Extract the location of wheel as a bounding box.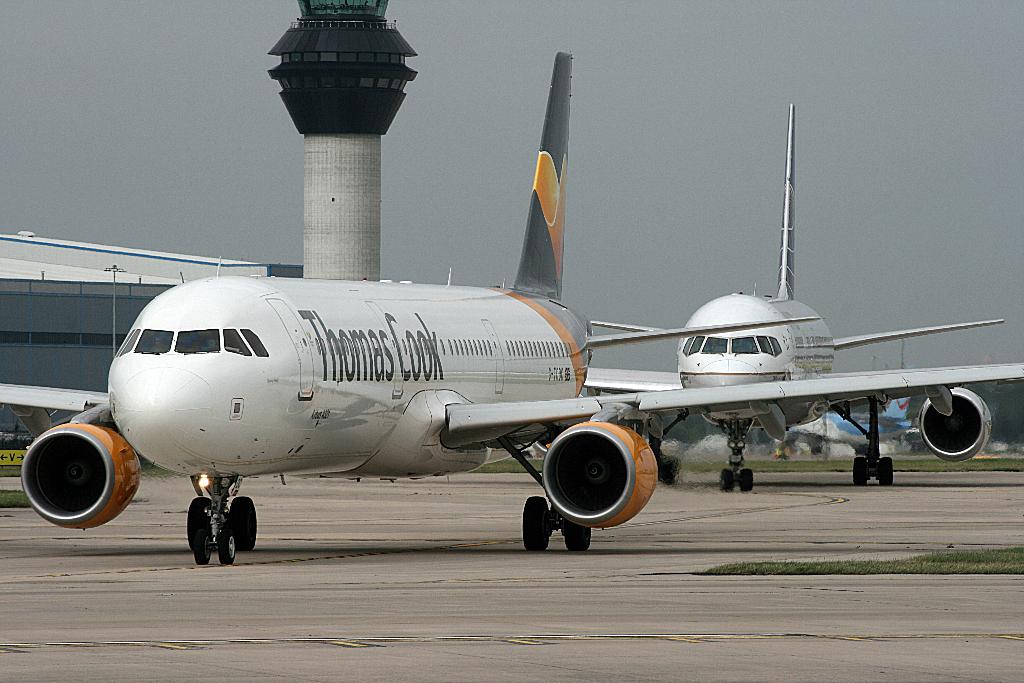
<region>739, 467, 755, 491</region>.
